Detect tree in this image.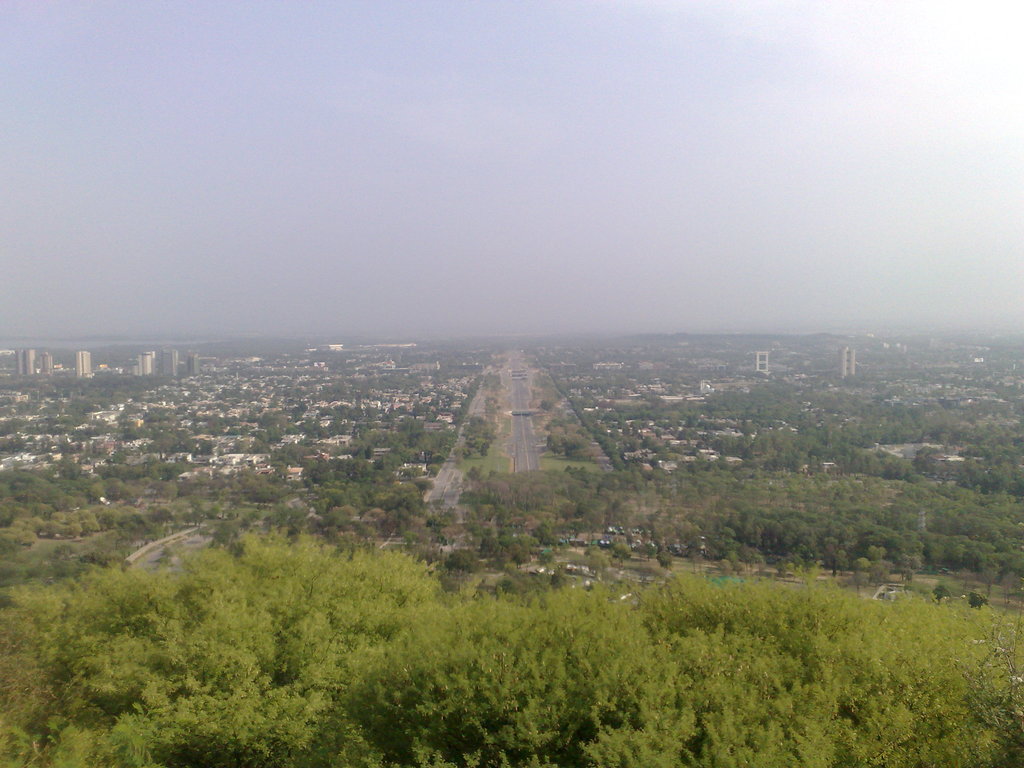
Detection: bbox(934, 585, 950, 604).
